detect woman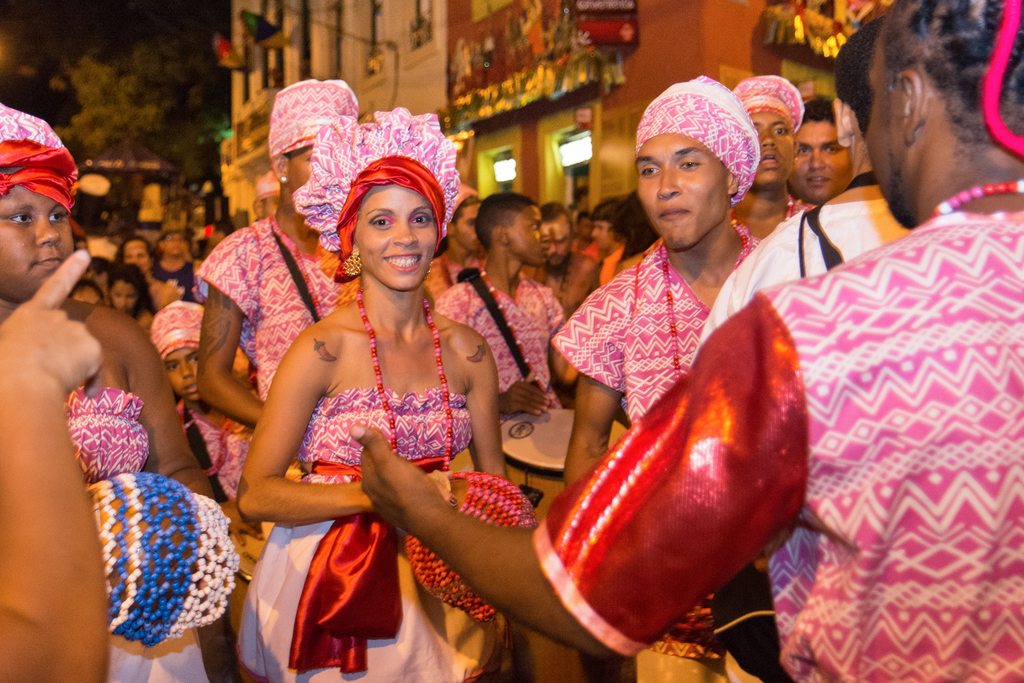
601,189,662,284
